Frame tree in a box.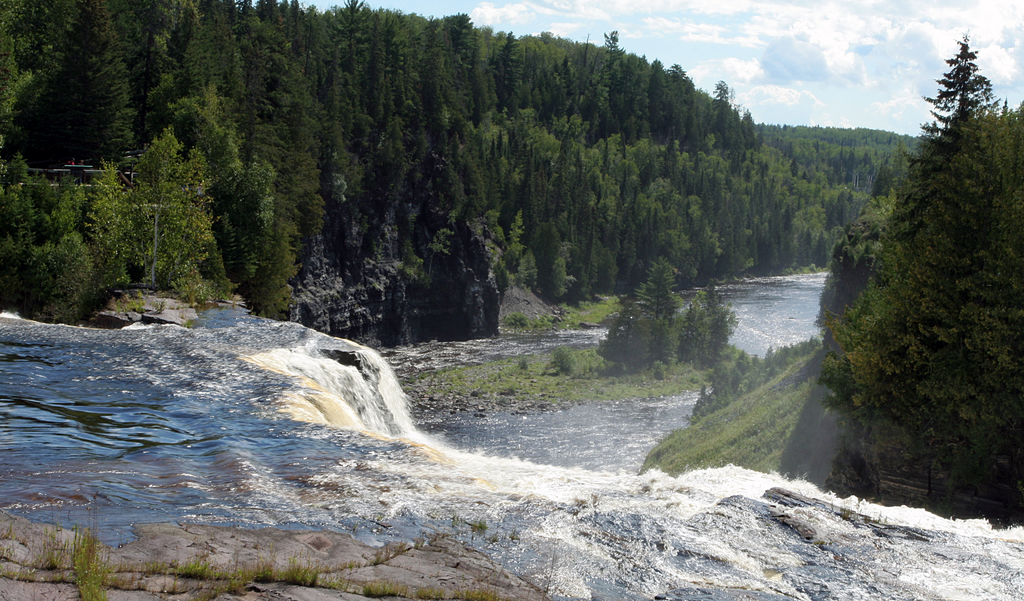
{"x1": 860, "y1": 148, "x2": 898, "y2": 213}.
